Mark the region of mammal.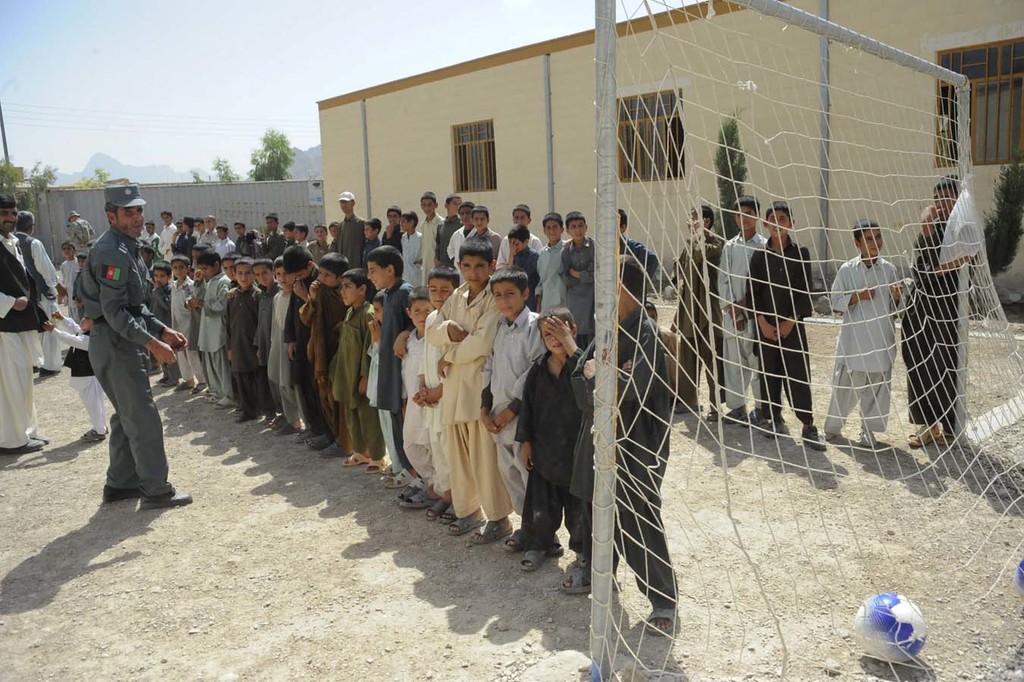
Region: 397/287/435/504.
